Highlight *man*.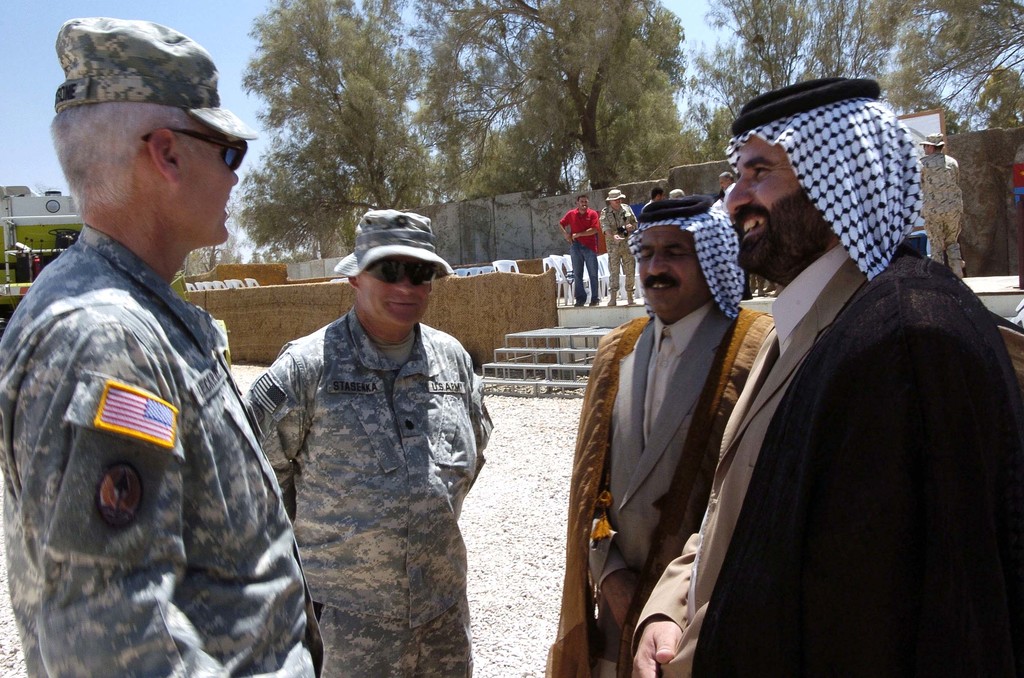
Highlighted region: box=[548, 194, 779, 677].
